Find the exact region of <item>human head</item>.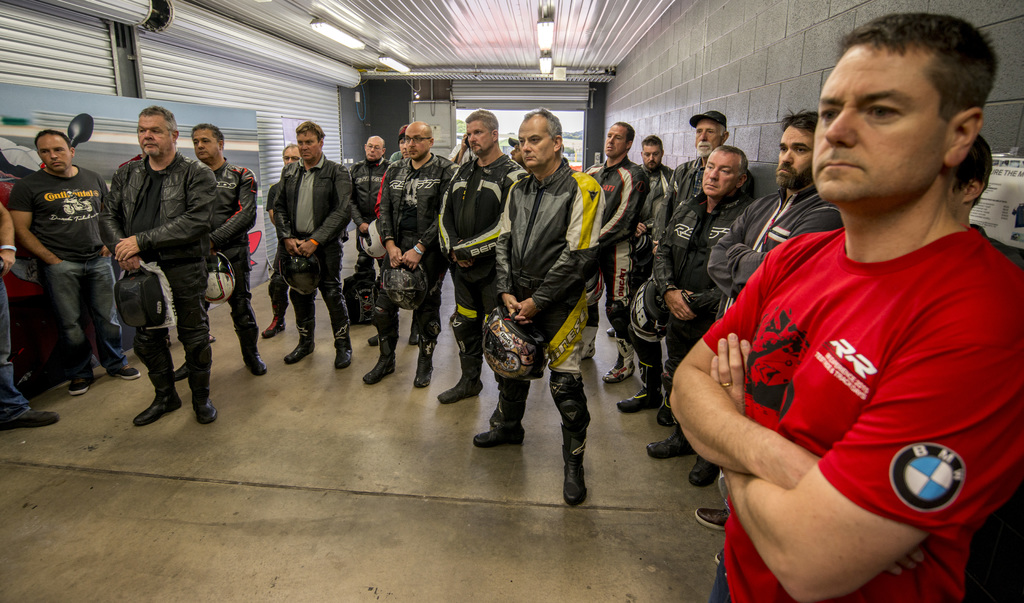
Exact region: (34,131,76,173).
